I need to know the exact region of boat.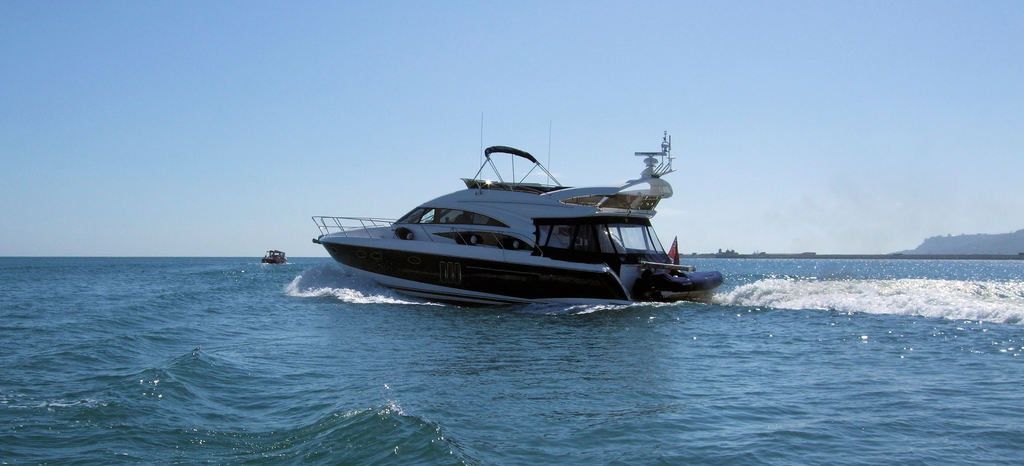
Region: {"left": 257, "top": 248, "right": 293, "bottom": 265}.
